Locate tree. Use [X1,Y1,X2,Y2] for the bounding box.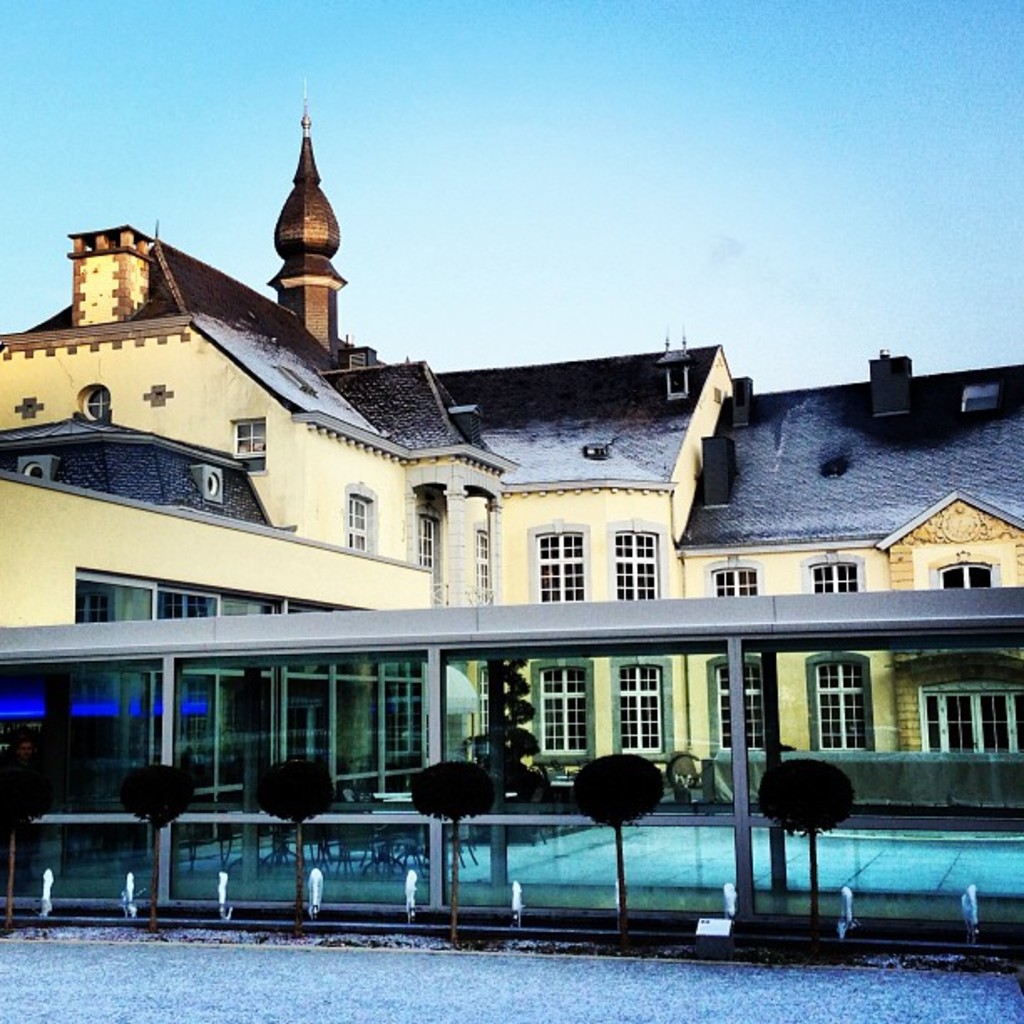
[577,755,664,950].
